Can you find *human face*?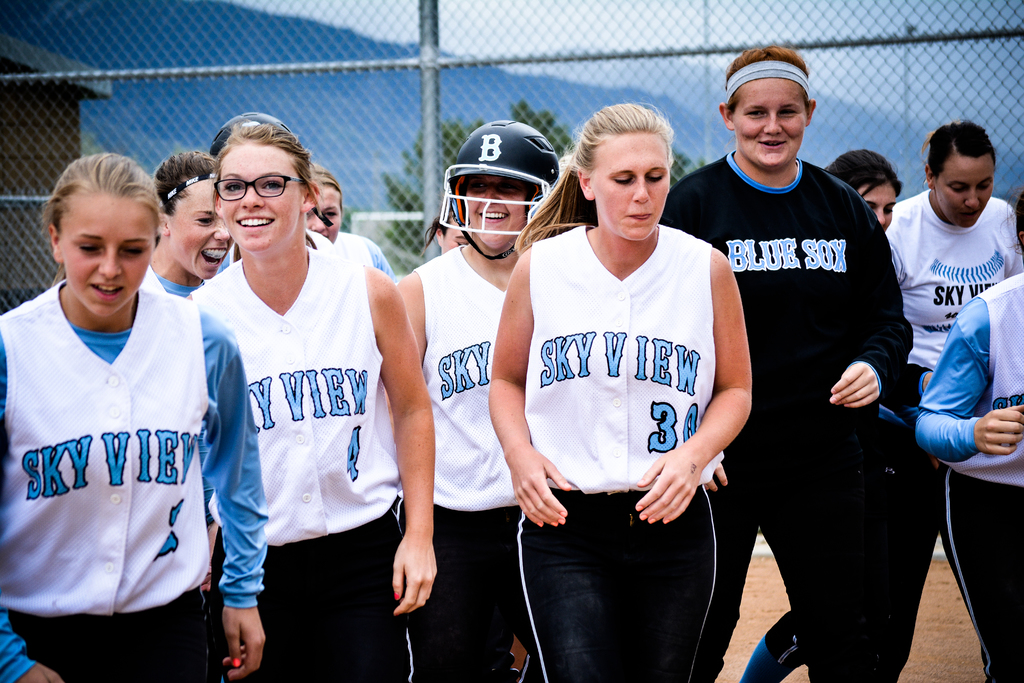
Yes, bounding box: 590 128 657 247.
